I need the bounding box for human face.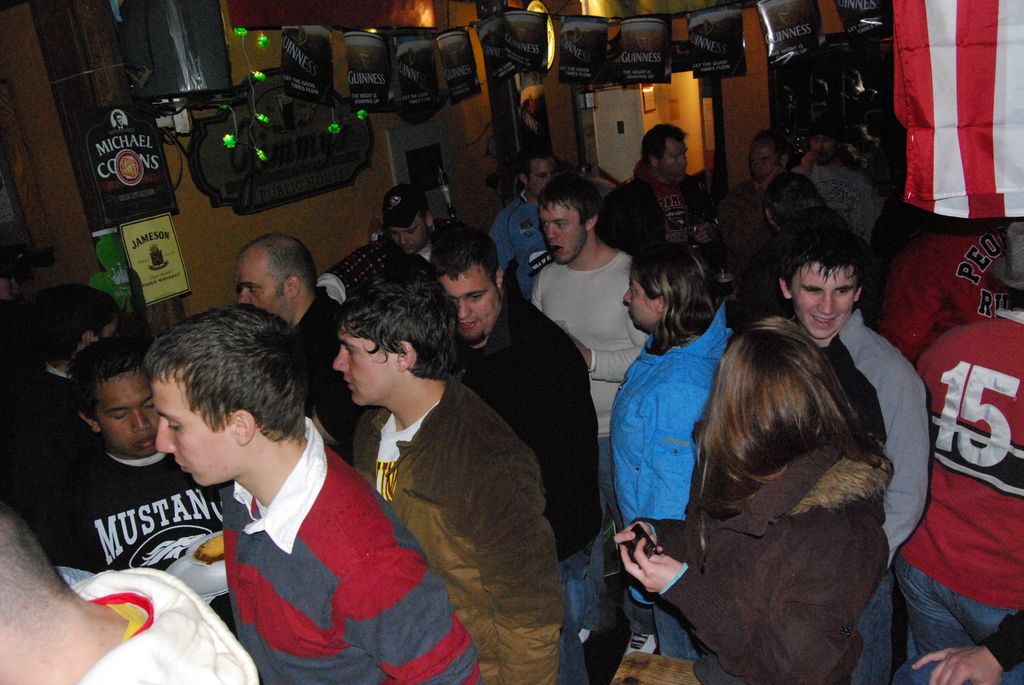
Here it is: 662, 143, 687, 178.
